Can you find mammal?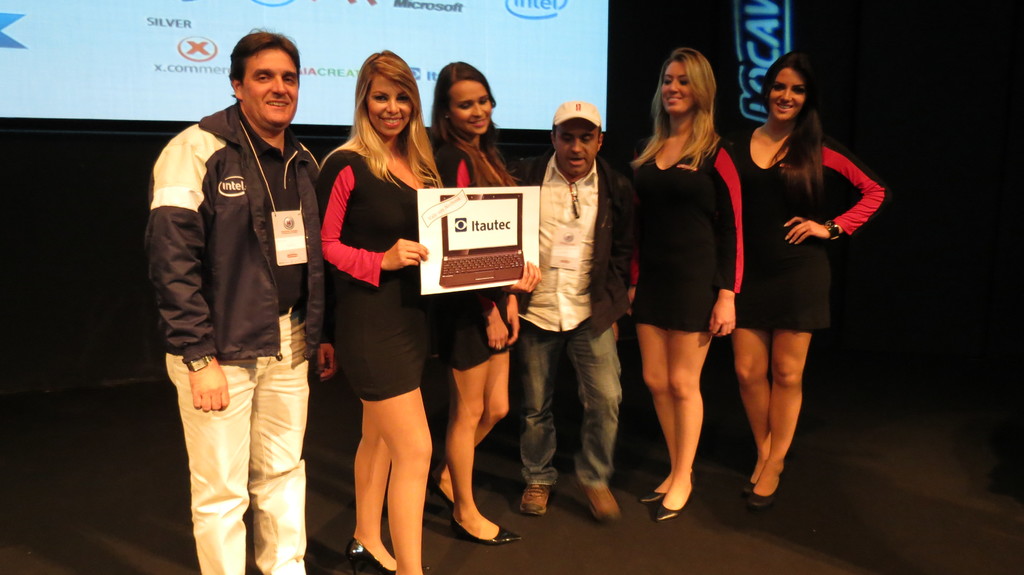
Yes, bounding box: left=731, top=52, right=886, bottom=514.
